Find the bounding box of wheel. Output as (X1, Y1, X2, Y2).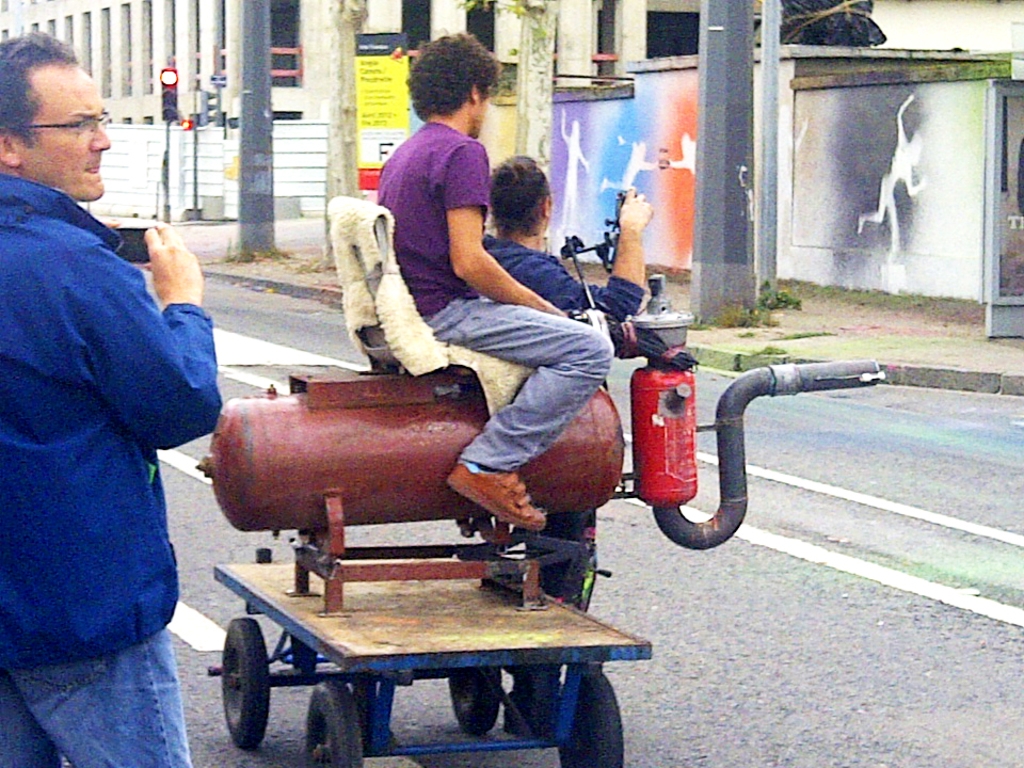
(558, 673, 625, 766).
